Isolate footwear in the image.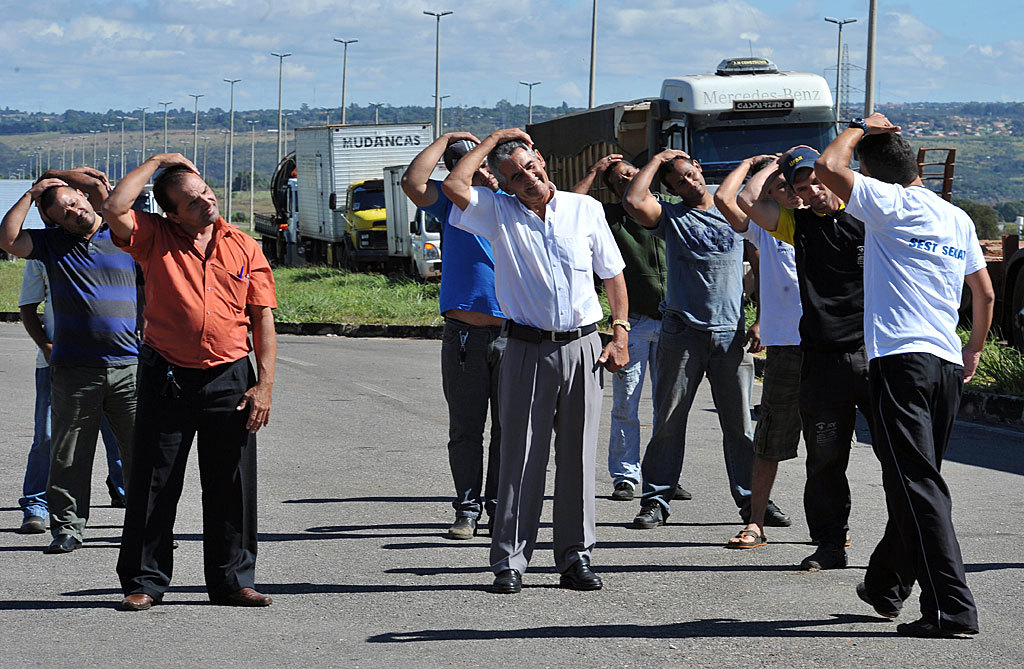
Isolated region: [446, 514, 479, 545].
